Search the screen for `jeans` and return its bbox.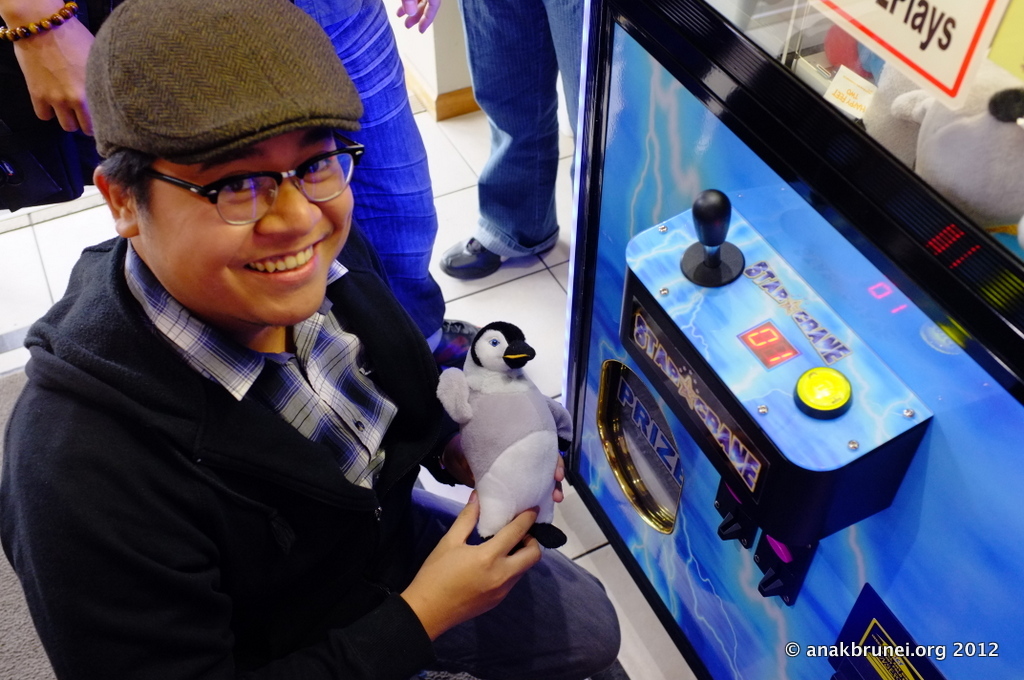
Found: Rect(479, 0, 584, 260).
